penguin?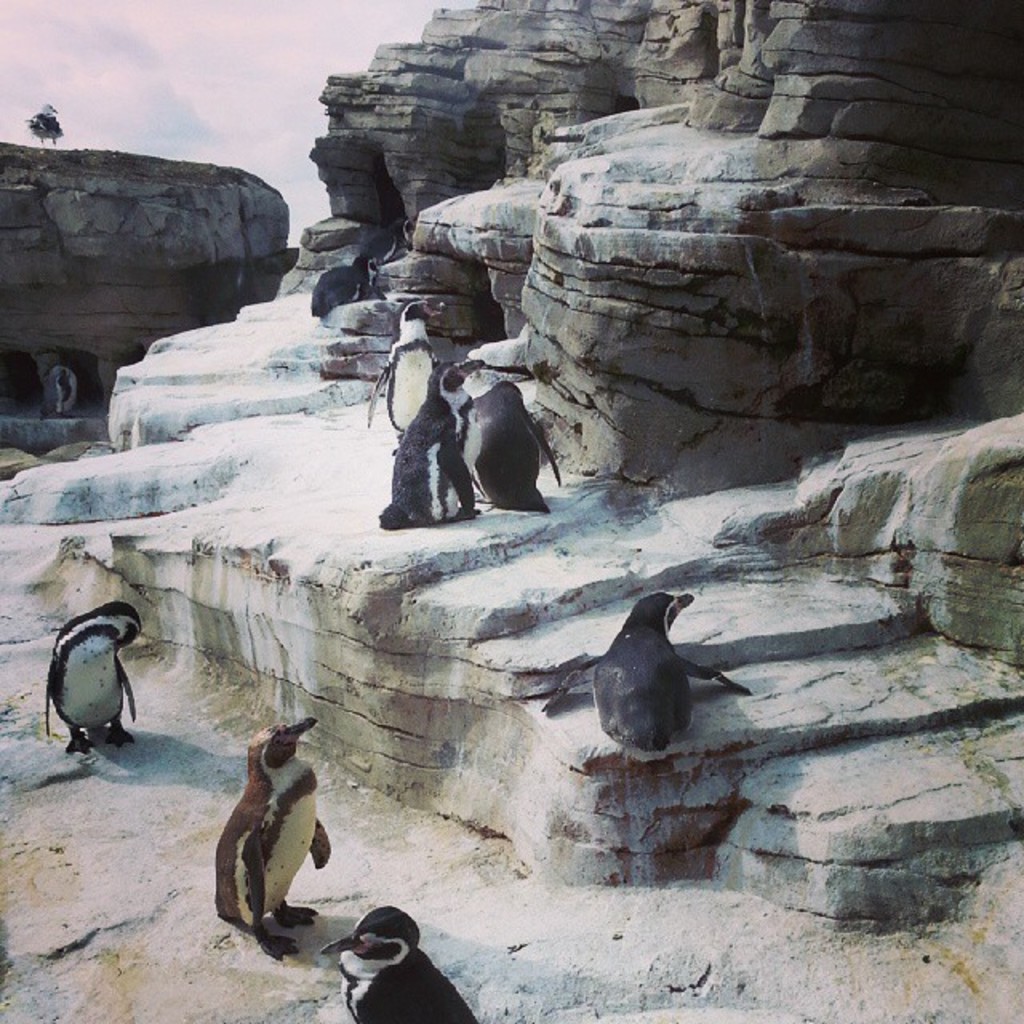
389, 218, 418, 259
